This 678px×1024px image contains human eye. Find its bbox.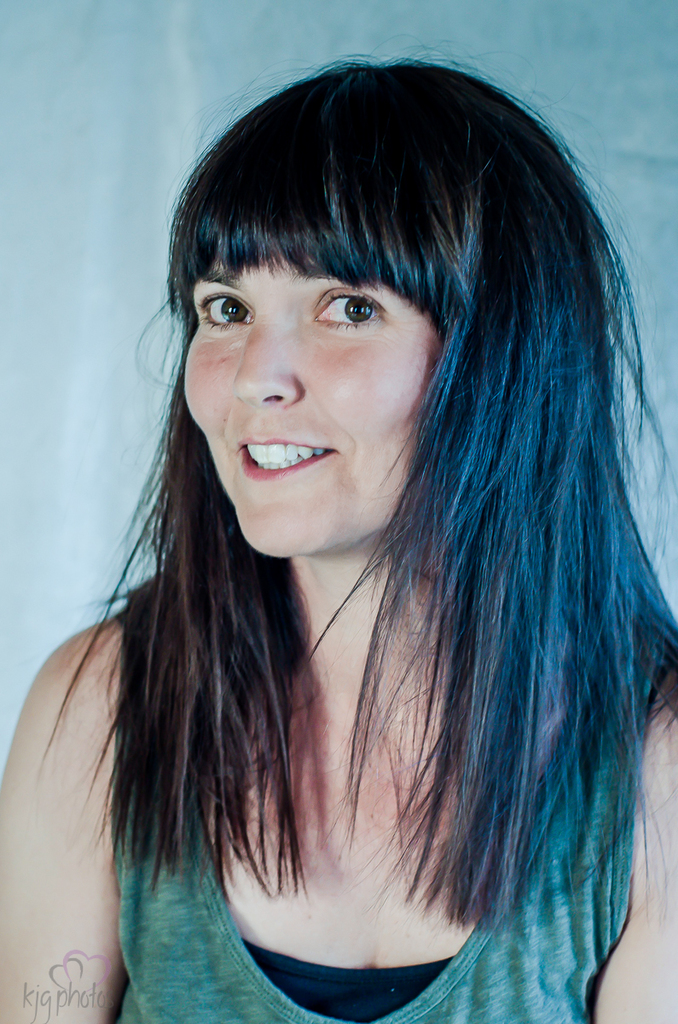
[301,286,398,339].
